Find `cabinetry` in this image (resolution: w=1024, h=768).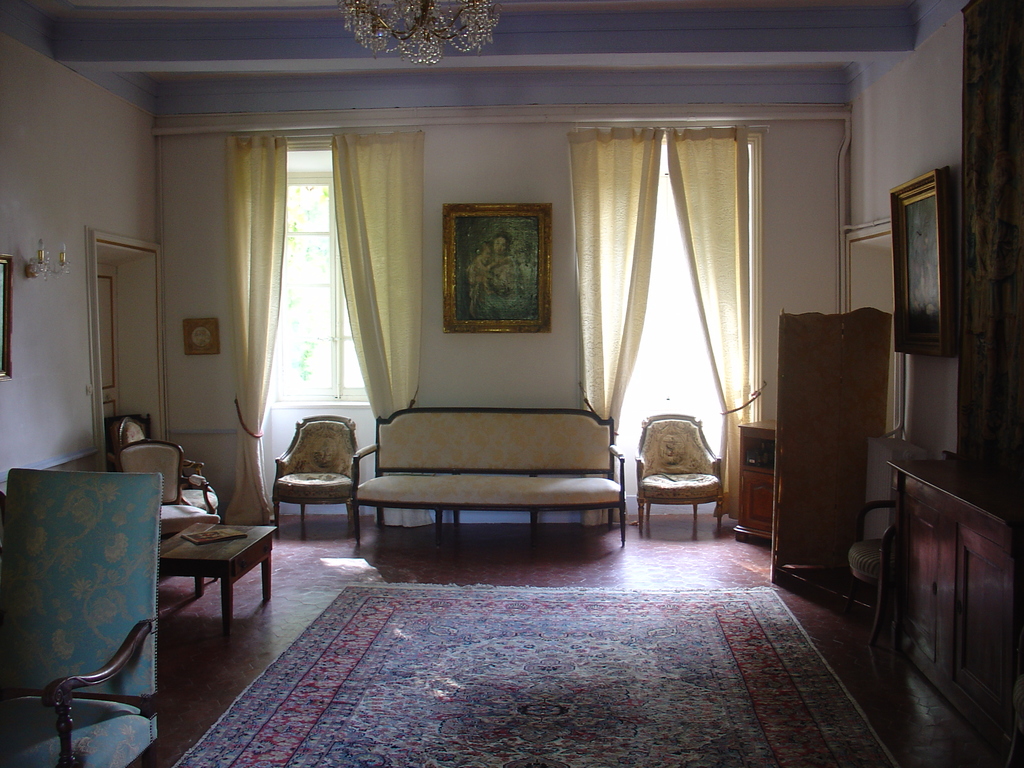
[737,417,778,536].
